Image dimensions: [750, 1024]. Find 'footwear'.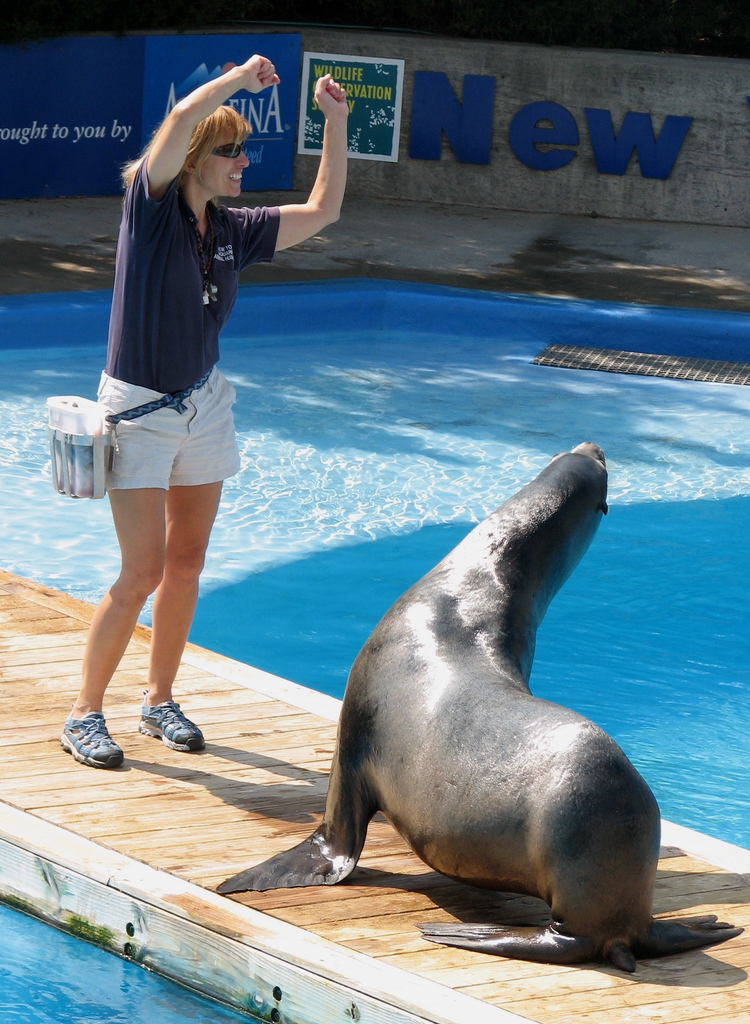
<region>52, 704, 126, 767</region>.
